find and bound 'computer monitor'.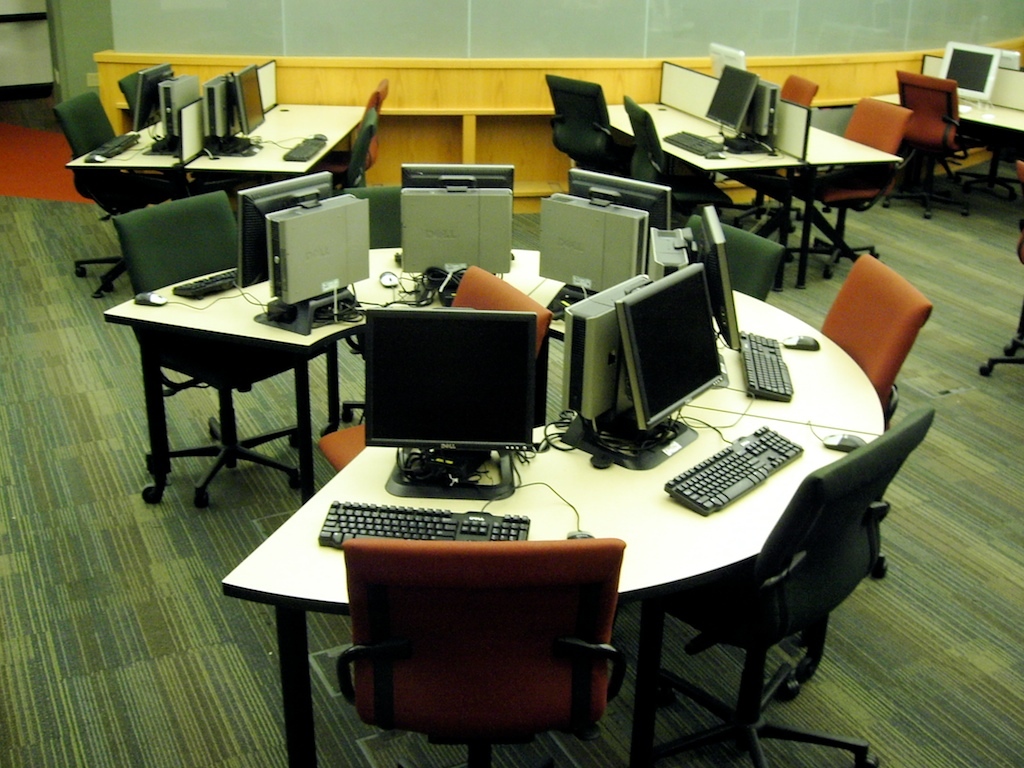
Bound: pyautogui.locateOnScreen(229, 63, 267, 136).
